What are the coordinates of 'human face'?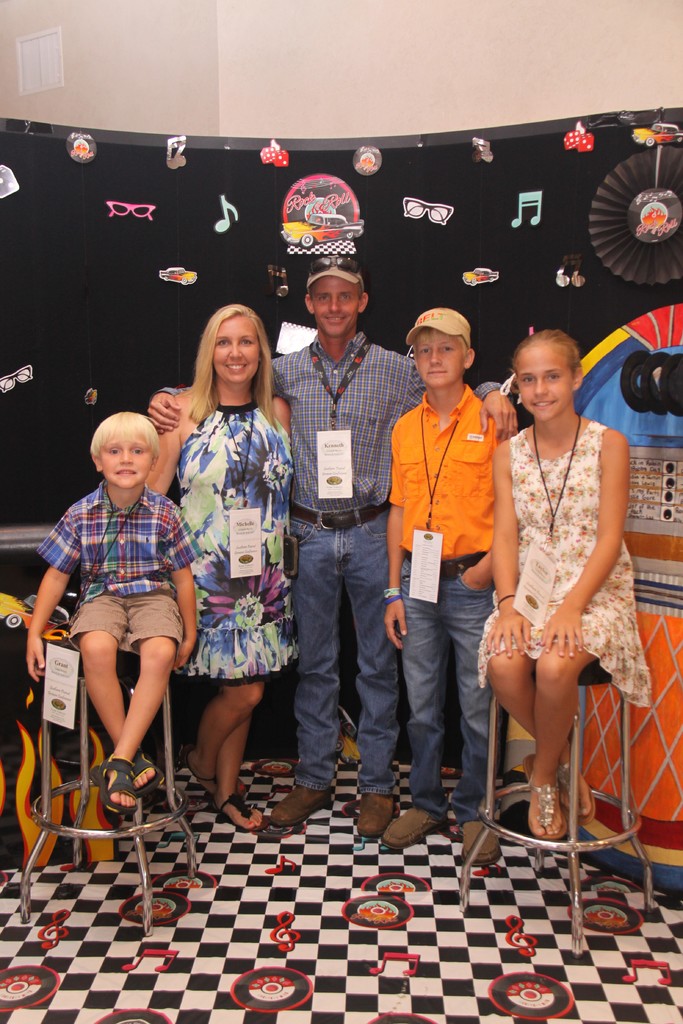
region(215, 319, 260, 387).
